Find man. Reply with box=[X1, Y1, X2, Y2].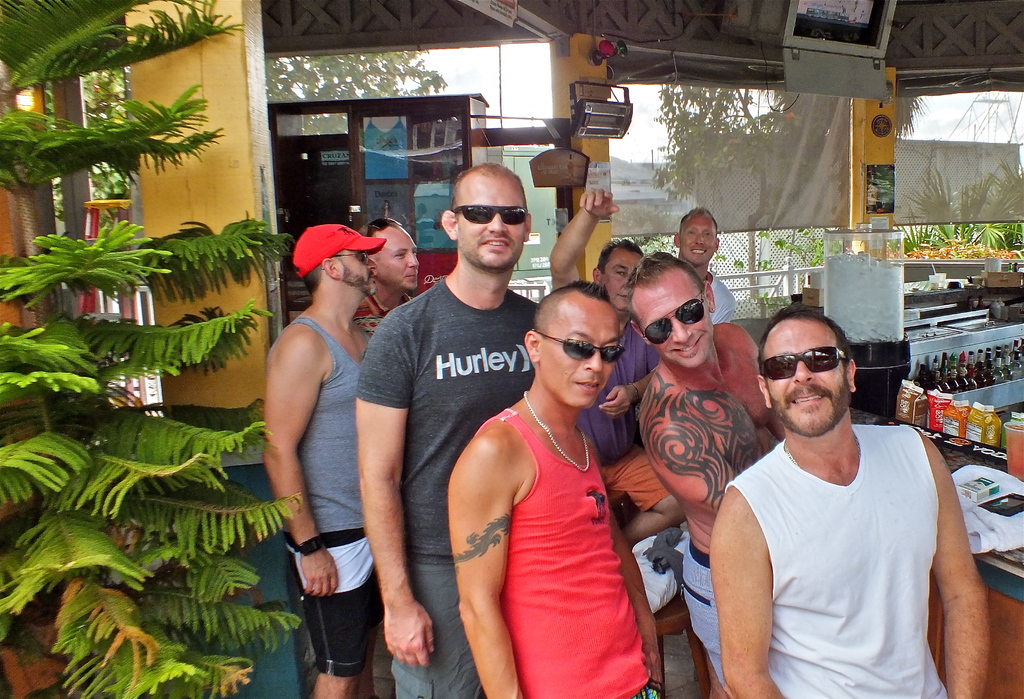
box=[626, 249, 786, 698].
